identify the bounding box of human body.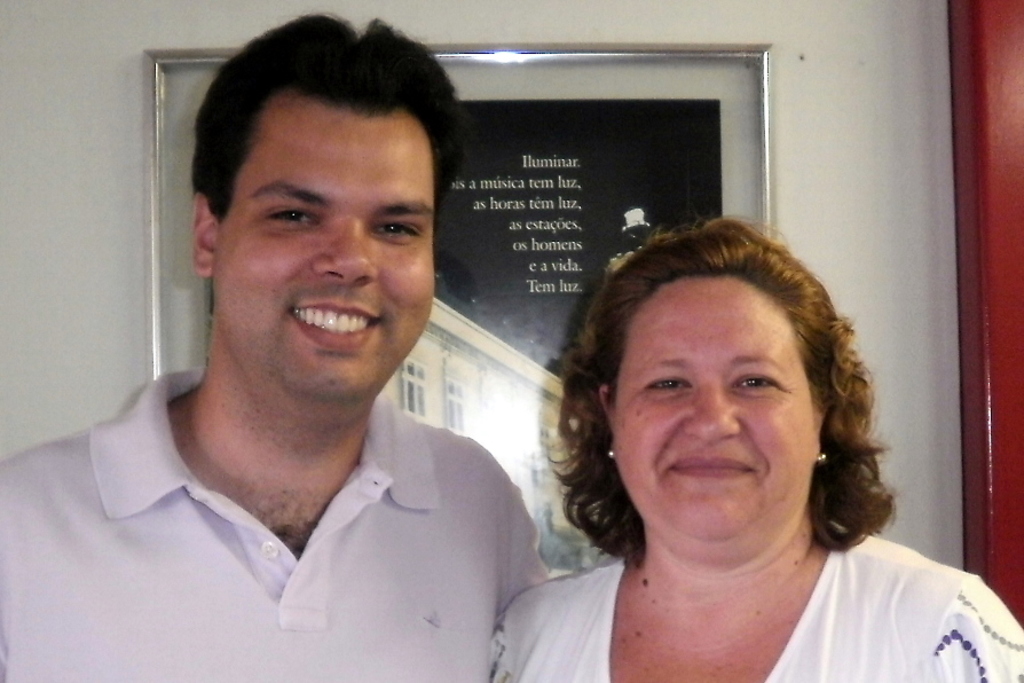
locate(503, 262, 963, 672).
